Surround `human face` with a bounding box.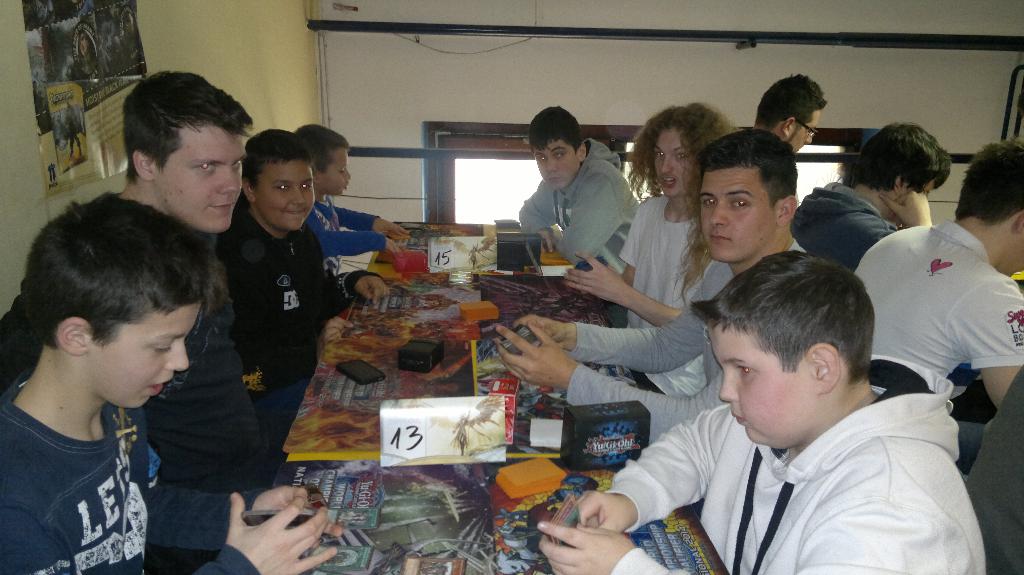
box=[655, 127, 692, 201].
